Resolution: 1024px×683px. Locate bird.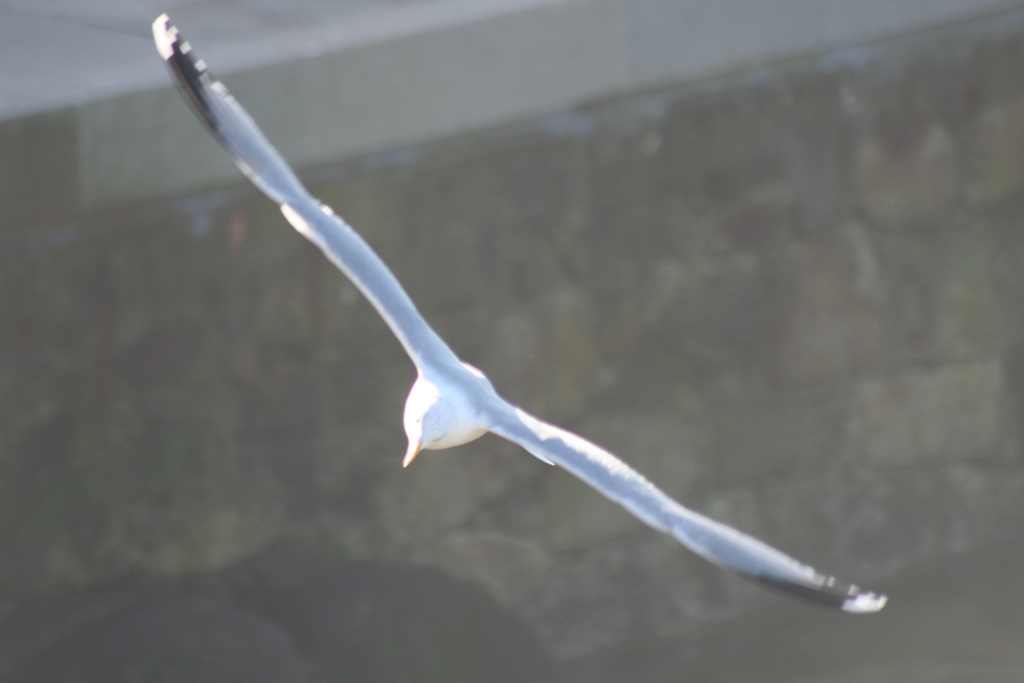
197, 26, 884, 599.
